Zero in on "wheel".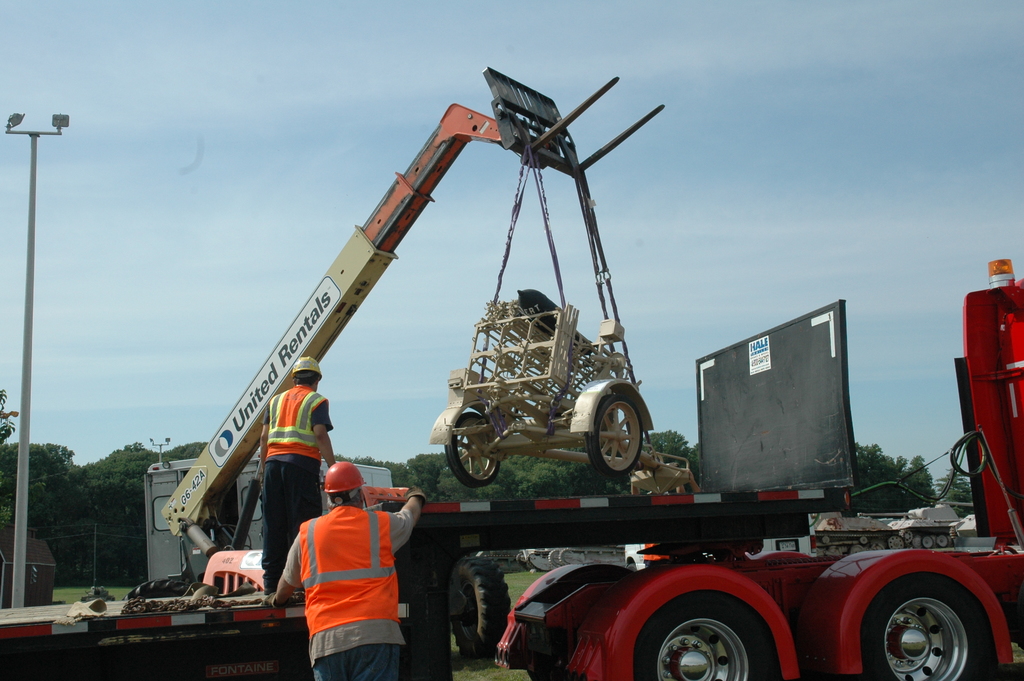
Zeroed in: x1=585 y1=396 x2=643 y2=473.
